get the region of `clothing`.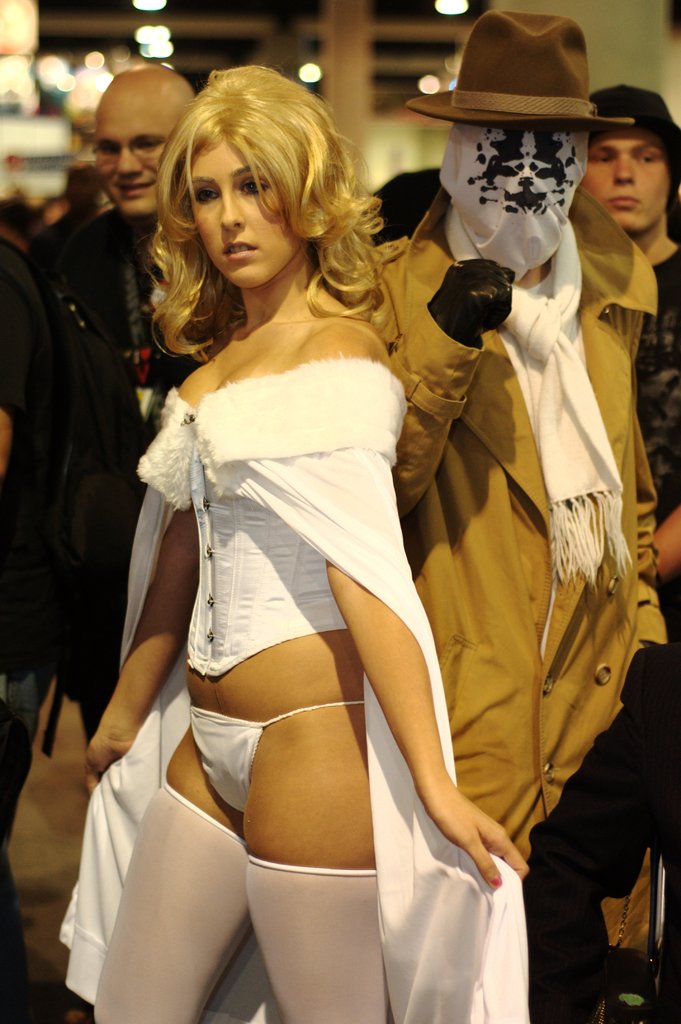
select_region(9, 17, 674, 1018).
